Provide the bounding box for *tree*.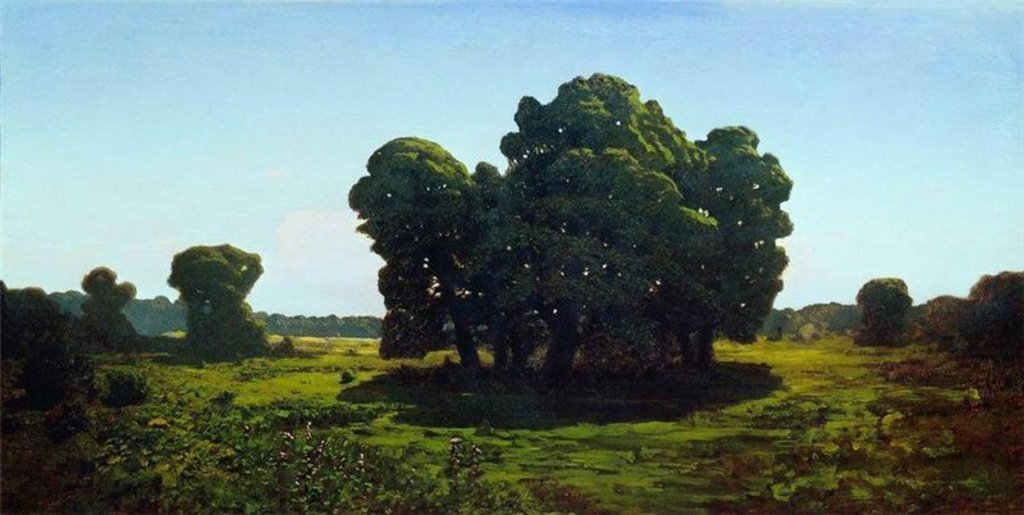
locate(849, 272, 915, 350).
